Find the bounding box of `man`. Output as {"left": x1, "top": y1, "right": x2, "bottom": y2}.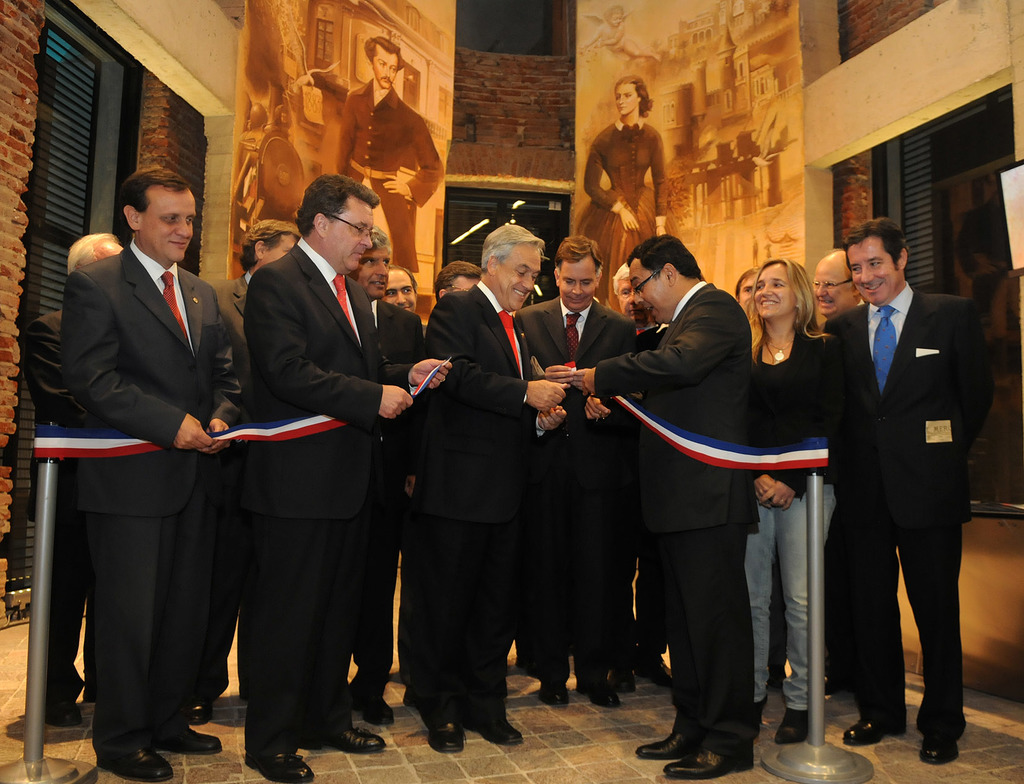
{"left": 518, "top": 231, "right": 638, "bottom": 717}.
